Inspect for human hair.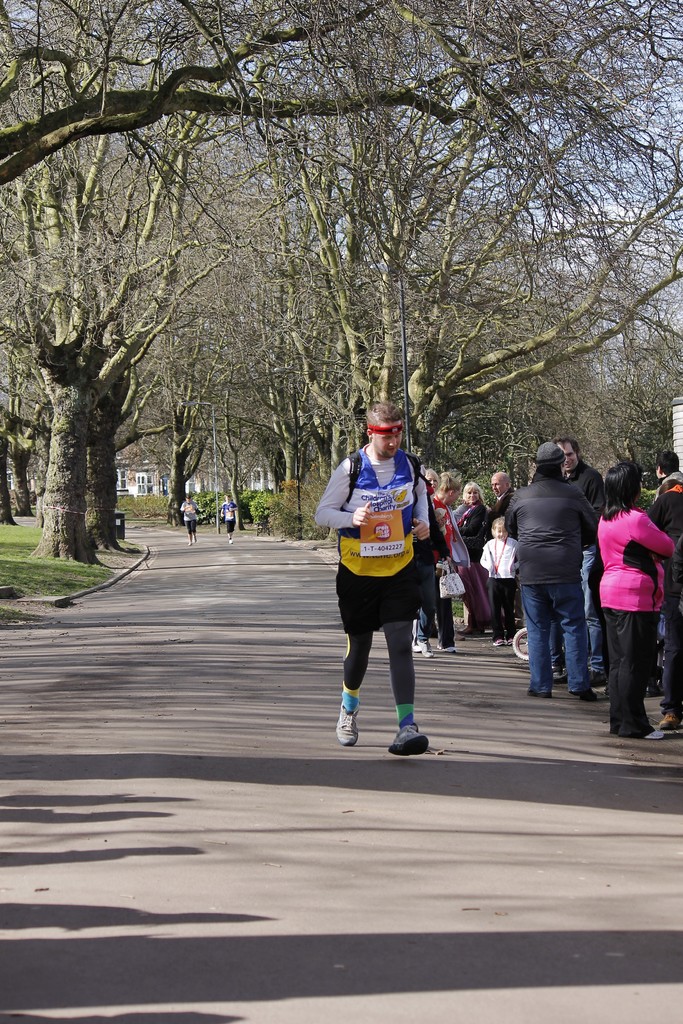
Inspection: [left=462, top=483, right=484, bottom=506].
